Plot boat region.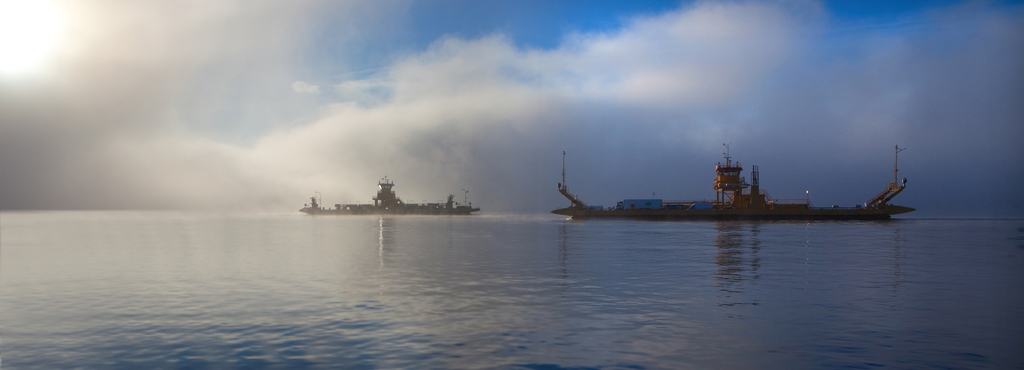
Plotted at (545, 136, 918, 216).
